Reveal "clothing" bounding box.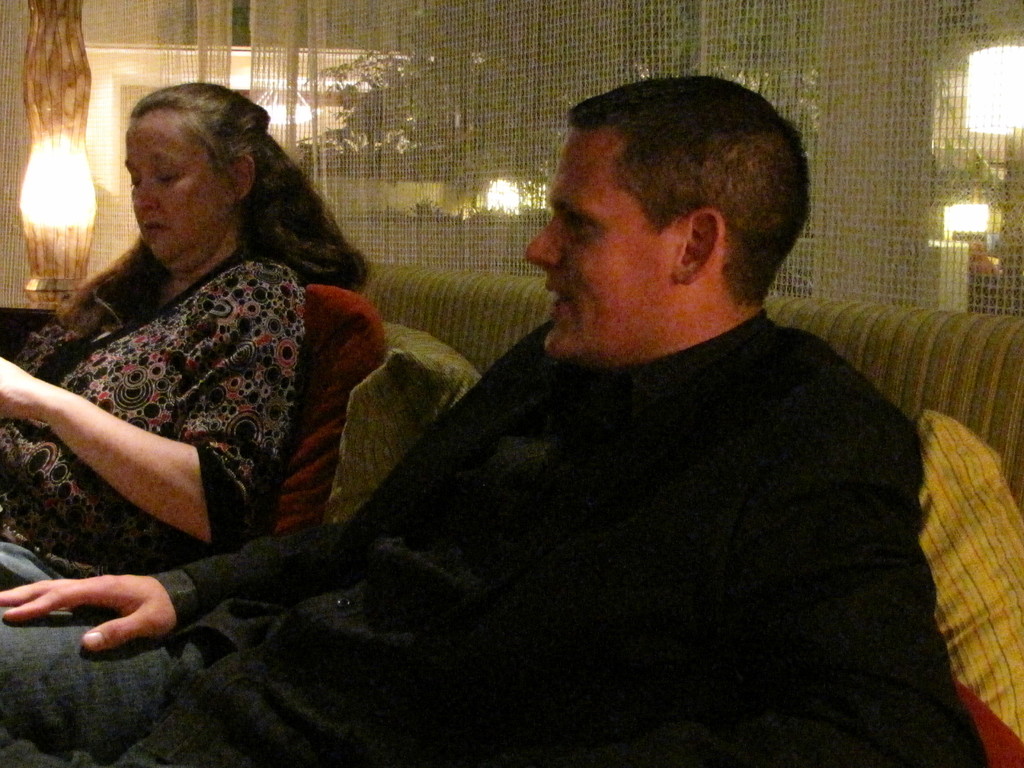
Revealed: box=[0, 309, 988, 767].
